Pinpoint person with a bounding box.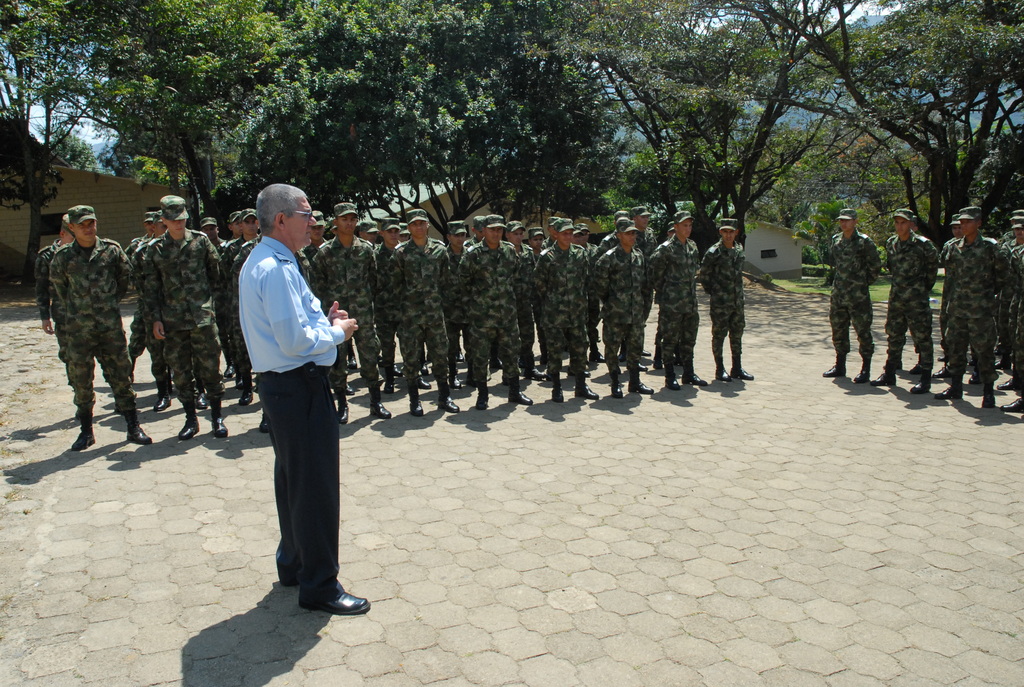
(633,199,657,372).
